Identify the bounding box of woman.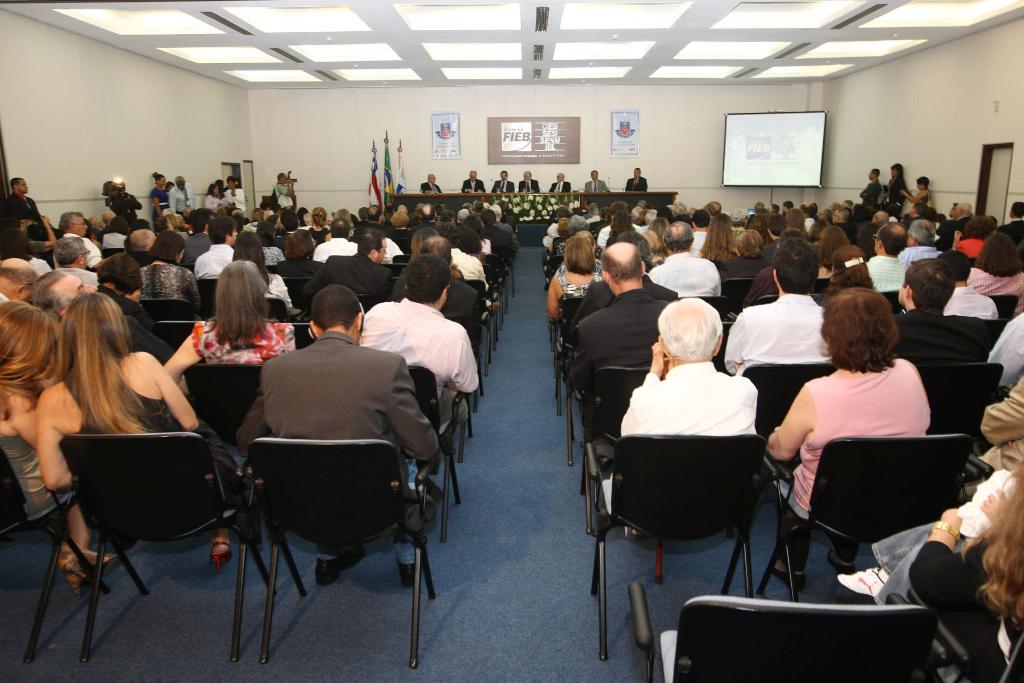
<region>390, 211, 410, 237</region>.
